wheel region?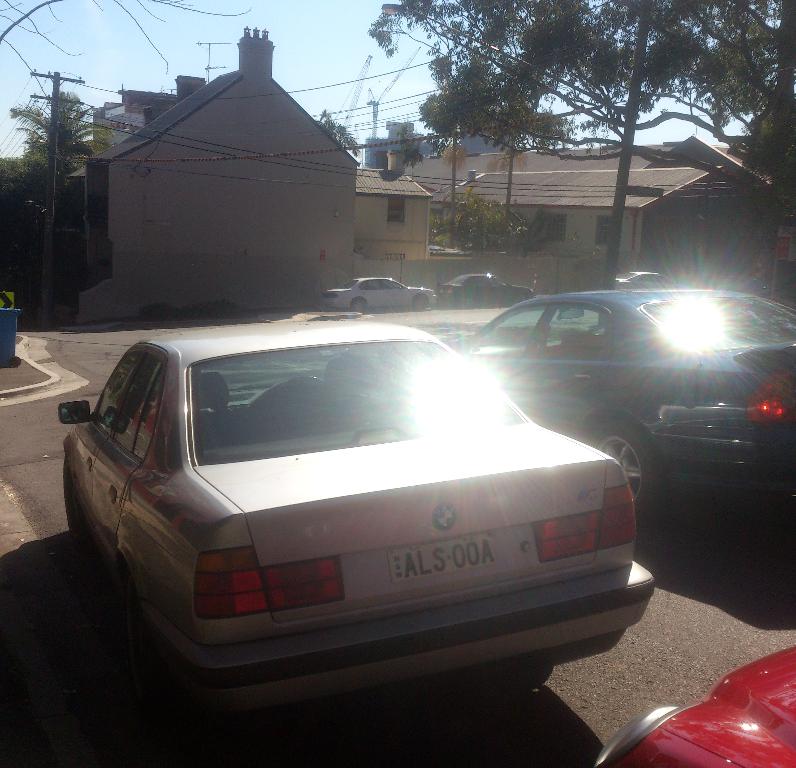
{"left": 352, "top": 298, "right": 365, "bottom": 314}
